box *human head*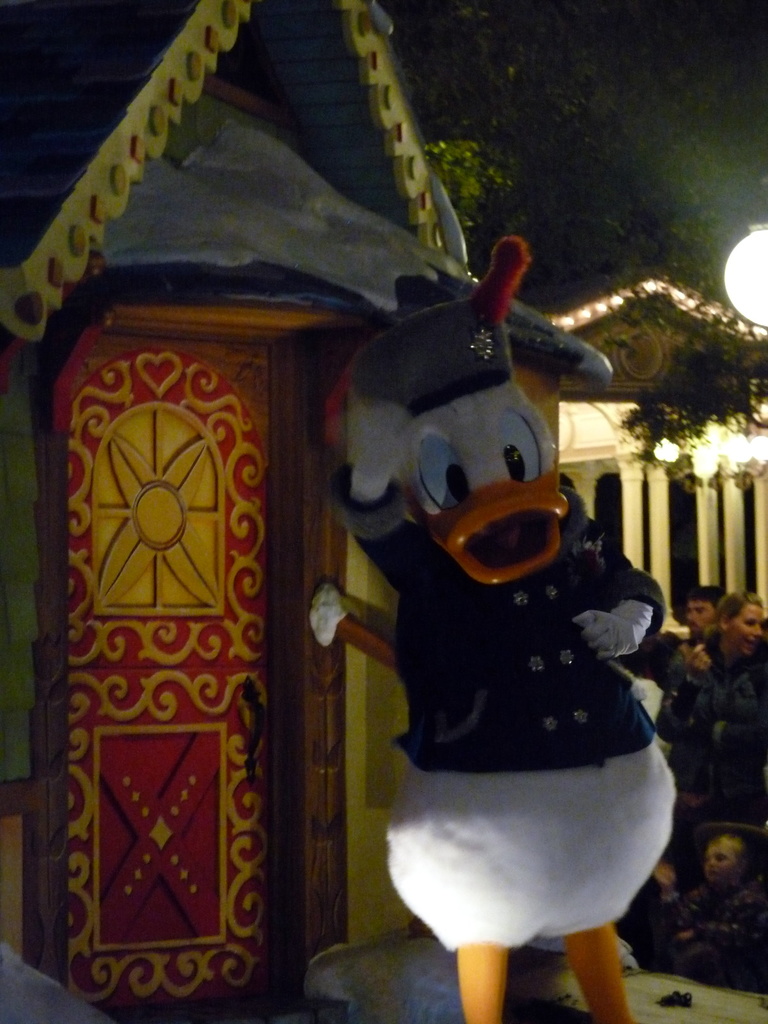
717 592 766 659
